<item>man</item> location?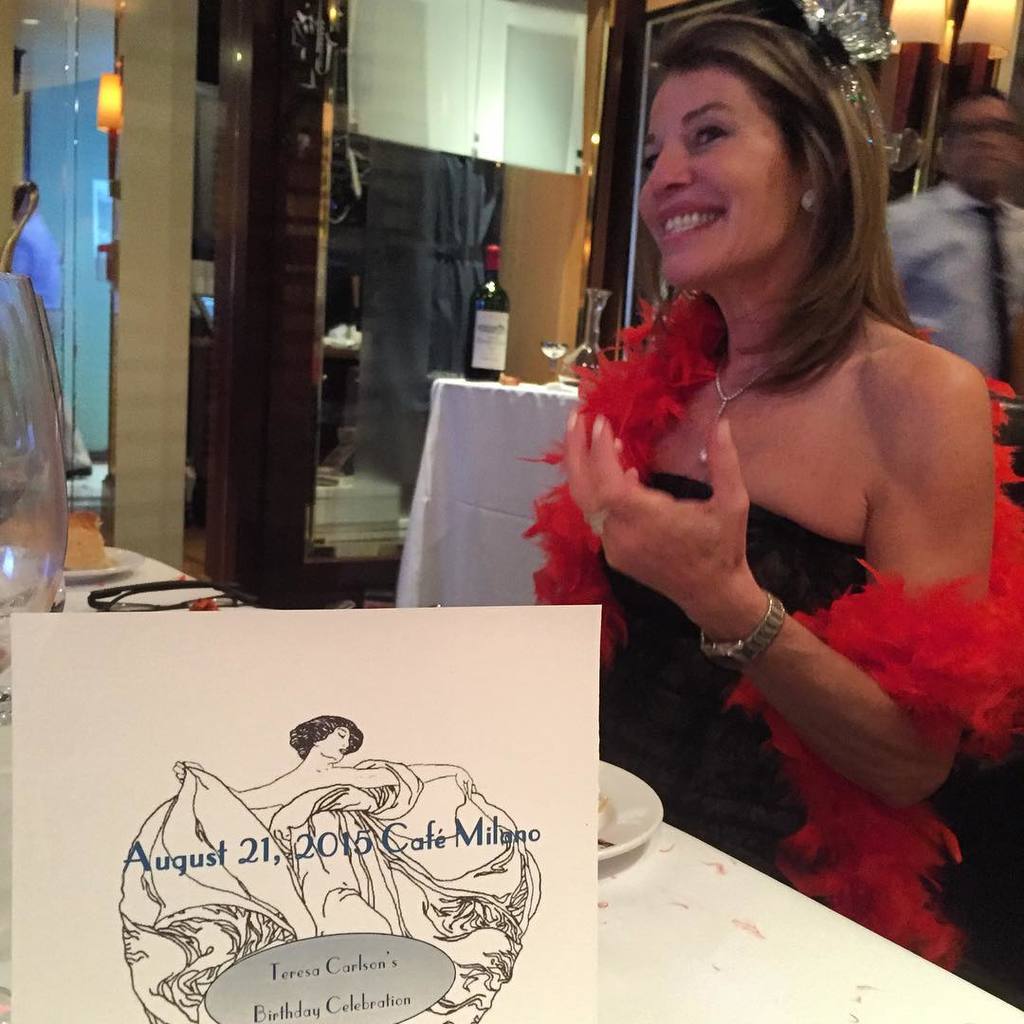
(x1=9, y1=200, x2=88, y2=484)
